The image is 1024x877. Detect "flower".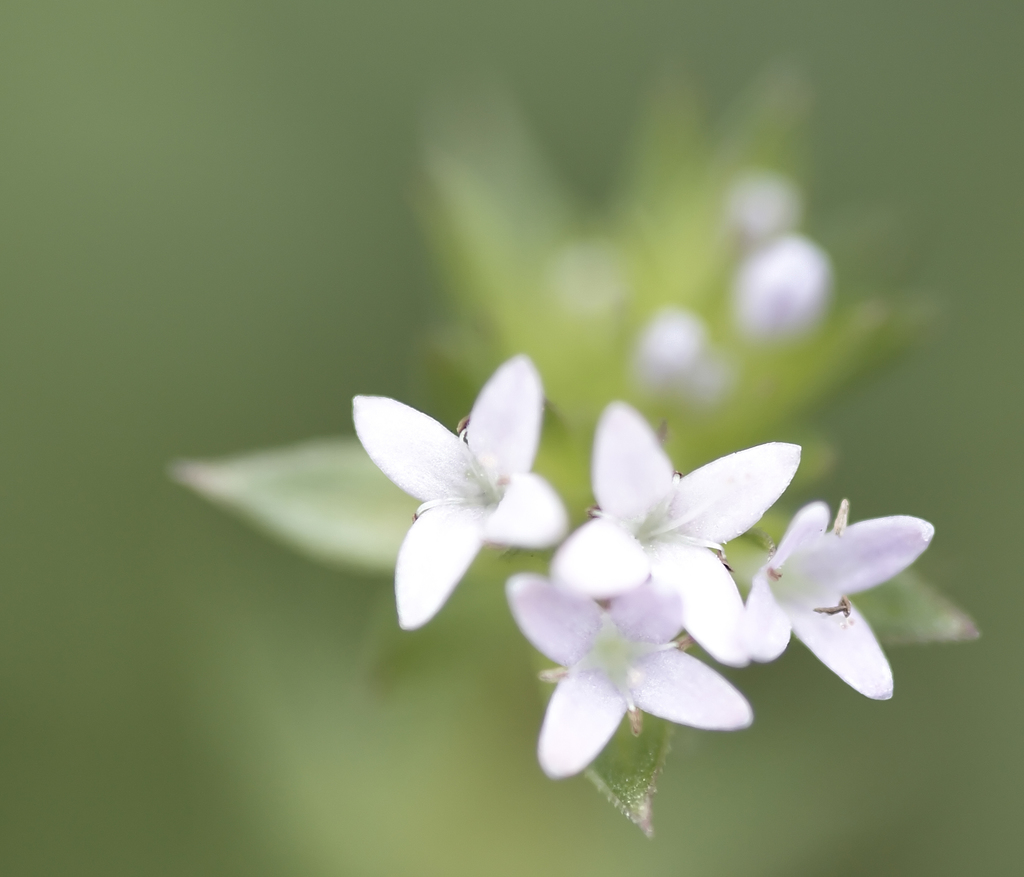
Detection: 640,312,710,384.
